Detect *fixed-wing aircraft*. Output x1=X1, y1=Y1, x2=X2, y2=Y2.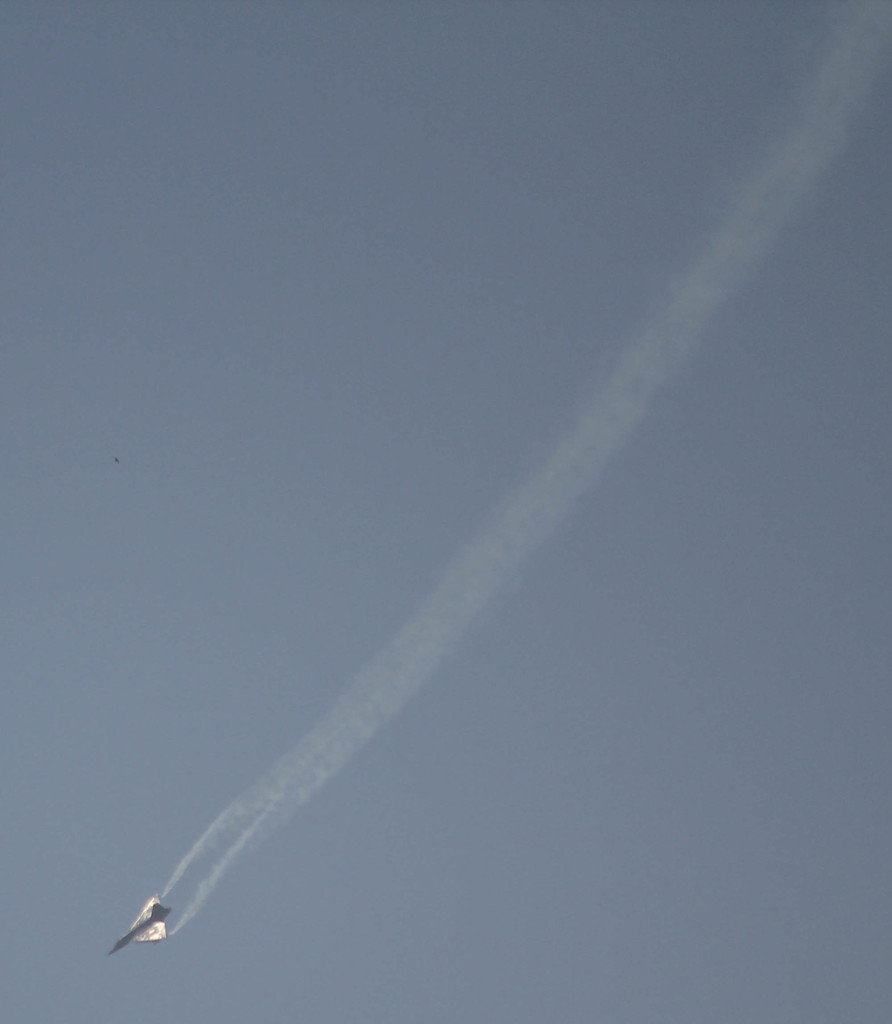
x1=104, y1=893, x2=176, y2=954.
